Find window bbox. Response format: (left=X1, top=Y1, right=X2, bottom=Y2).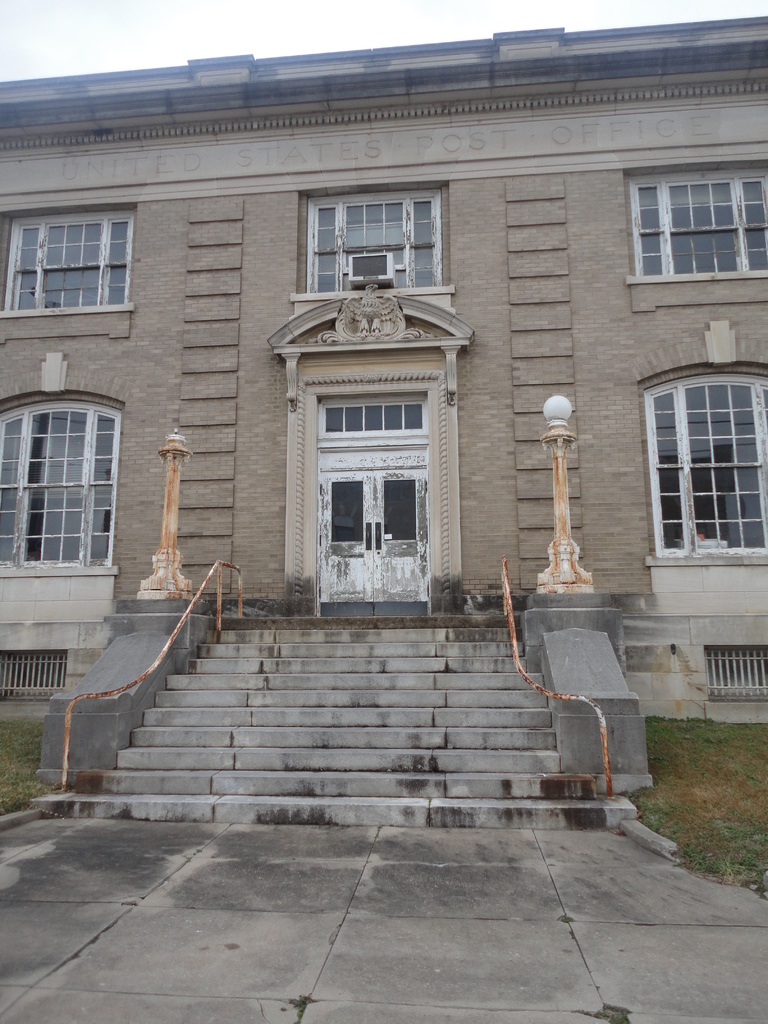
(left=0, top=204, right=133, bottom=318).
